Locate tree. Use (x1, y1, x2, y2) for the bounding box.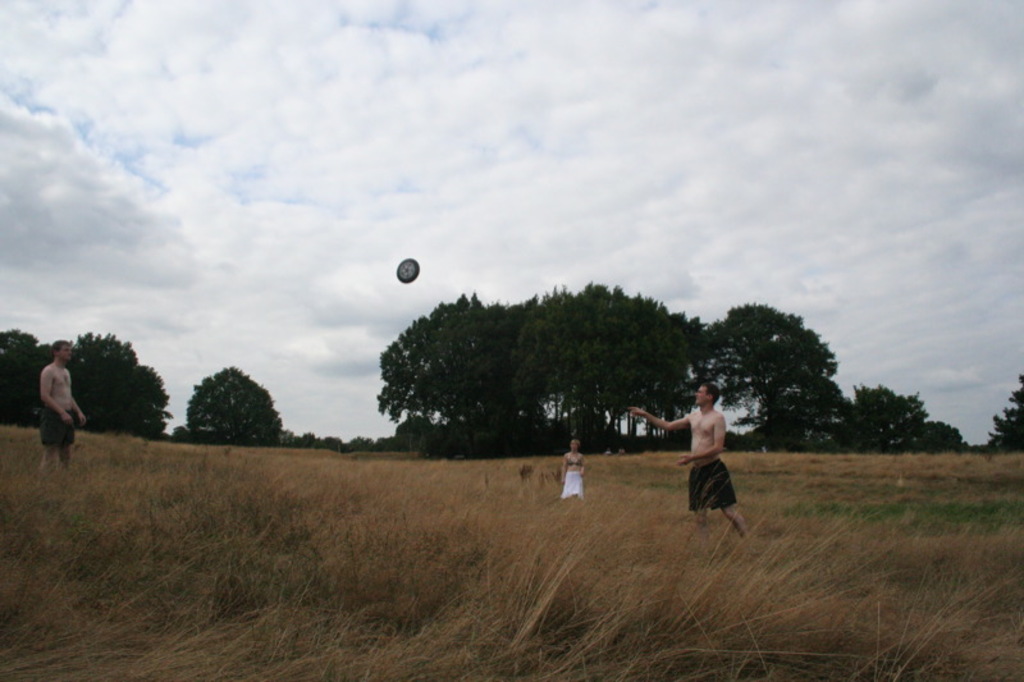
(45, 335, 174, 434).
